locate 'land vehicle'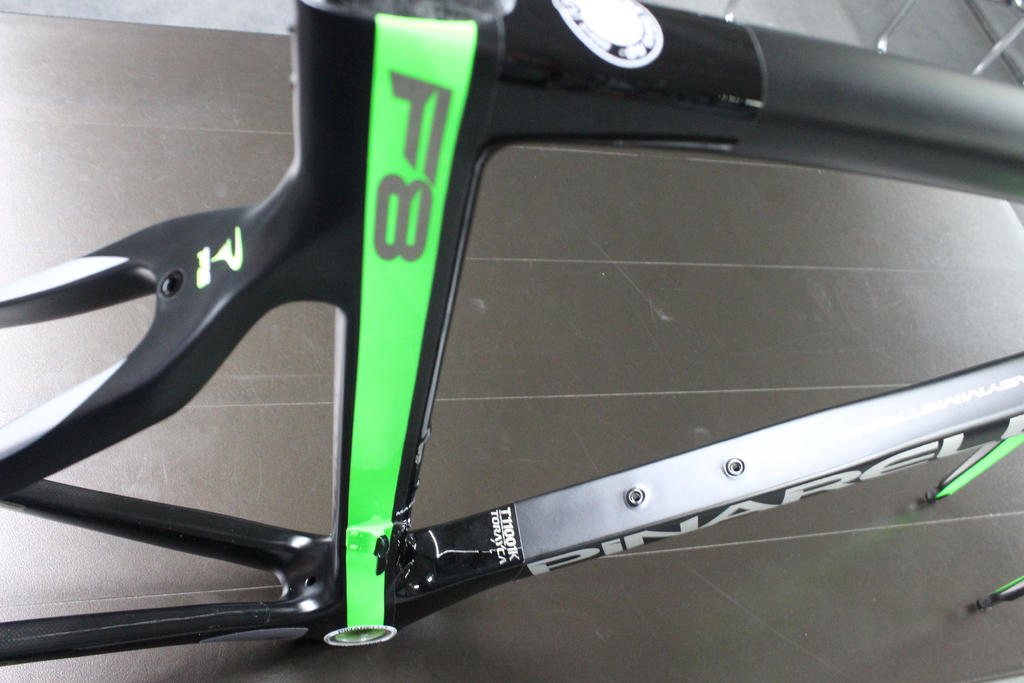
0, 0, 1023, 662
